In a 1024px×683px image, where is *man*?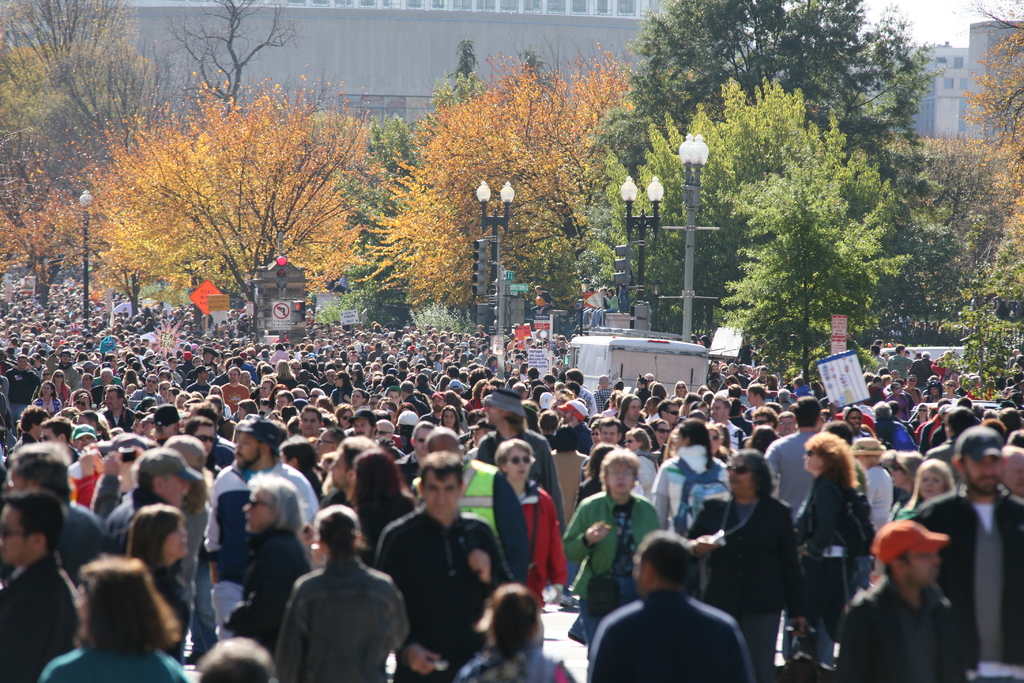
[x1=93, y1=368, x2=114, y2=409].
